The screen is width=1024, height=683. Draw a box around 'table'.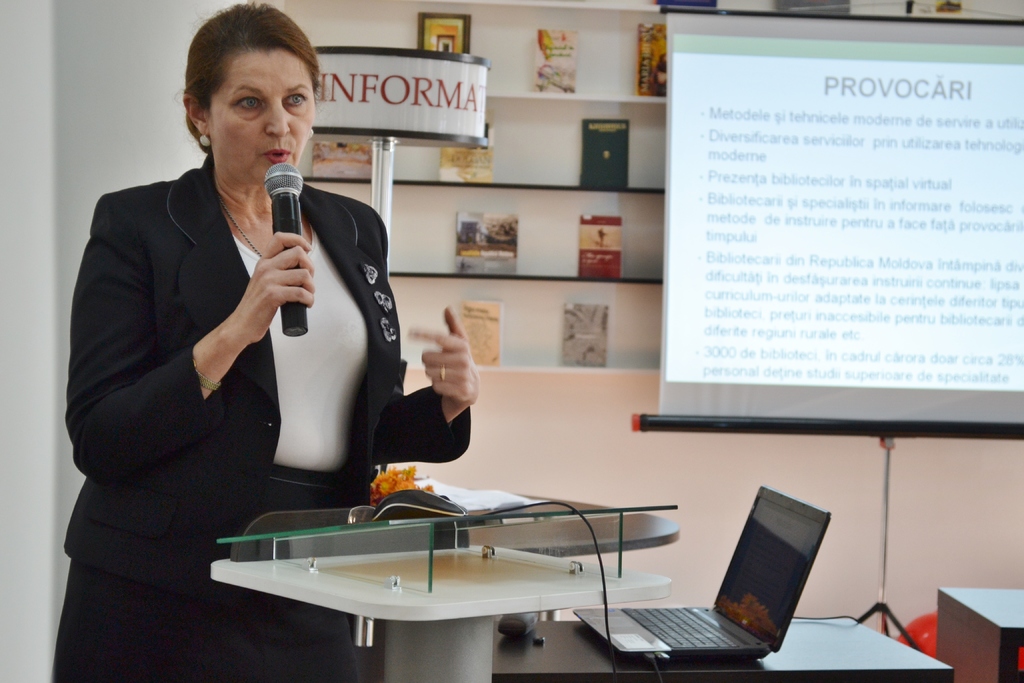
crop(215, 488, 705, 673).
